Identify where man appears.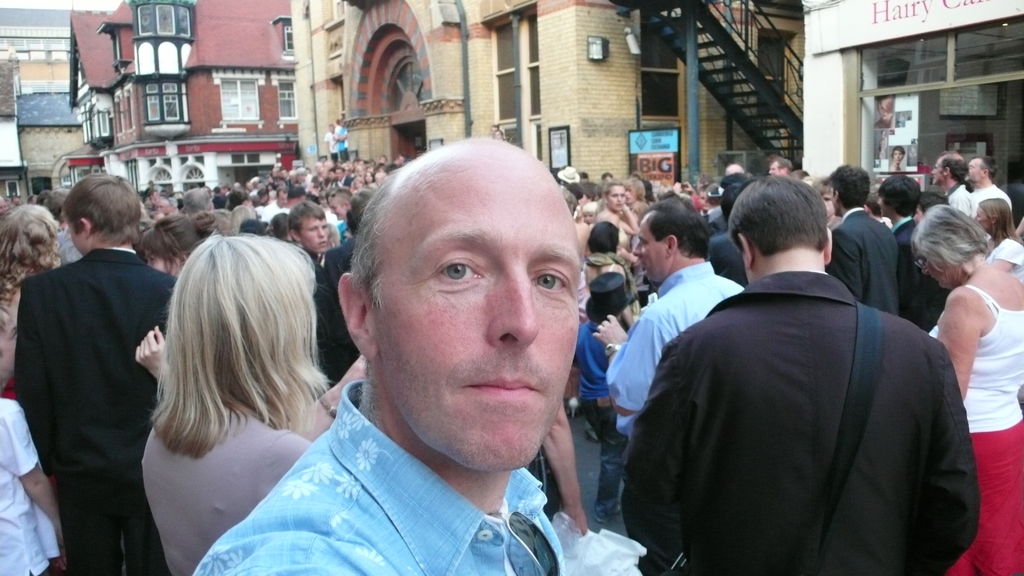
Appears at box=[824, 163, 901, 313].
